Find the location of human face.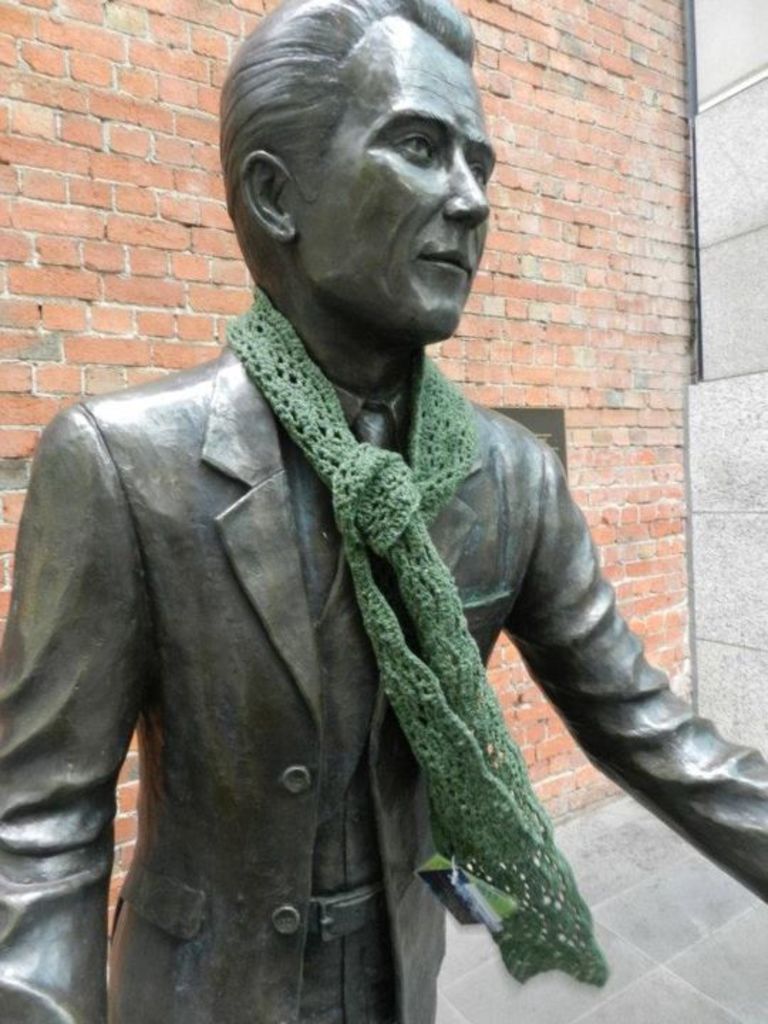
Location: 299, 16, 495, 343.
